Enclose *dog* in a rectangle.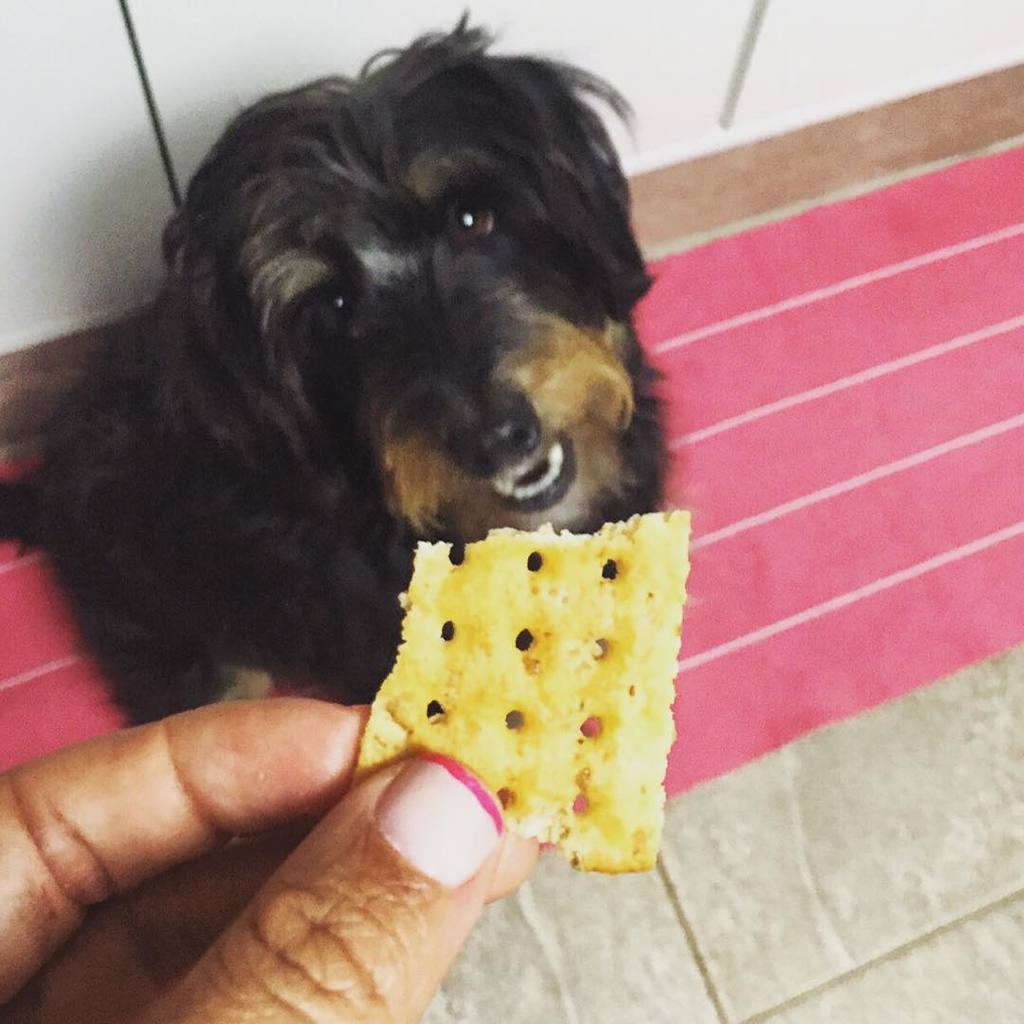
bbox=[0, 2, 678, 729].
